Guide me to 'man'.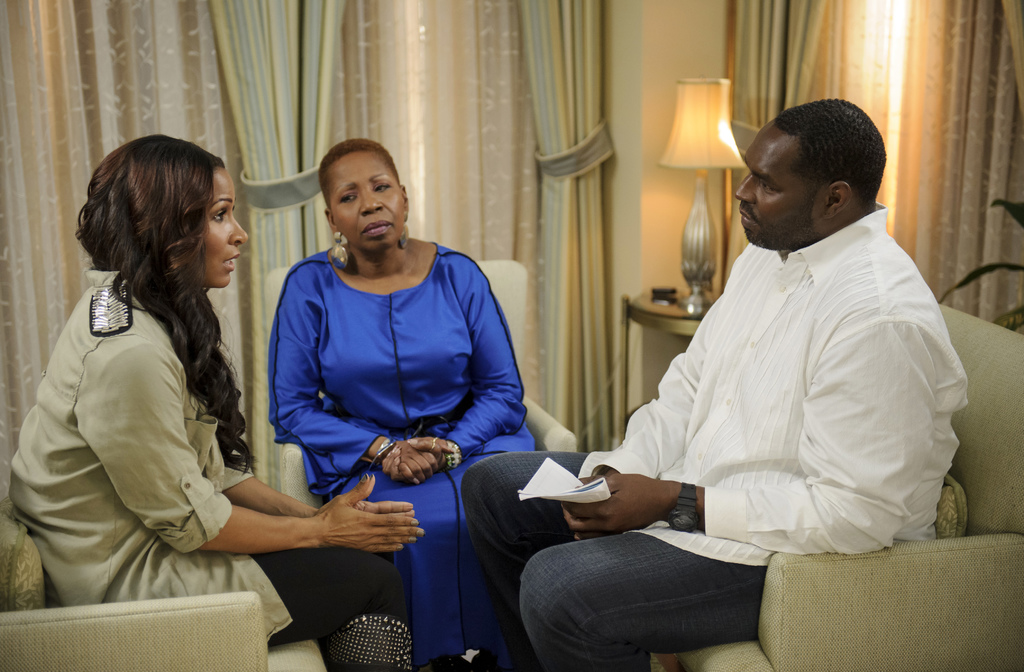
Guidance: [x1=535, y1=90, x2=982, y2=628].
